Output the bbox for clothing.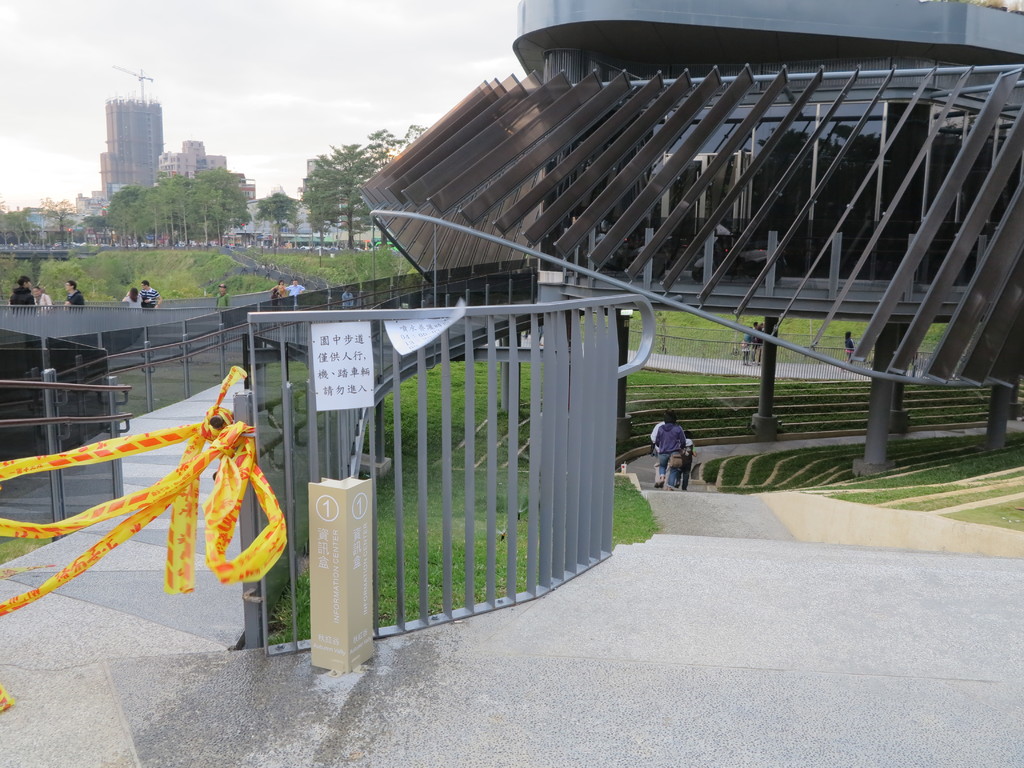
BBox(137, 284, 158, 306).
